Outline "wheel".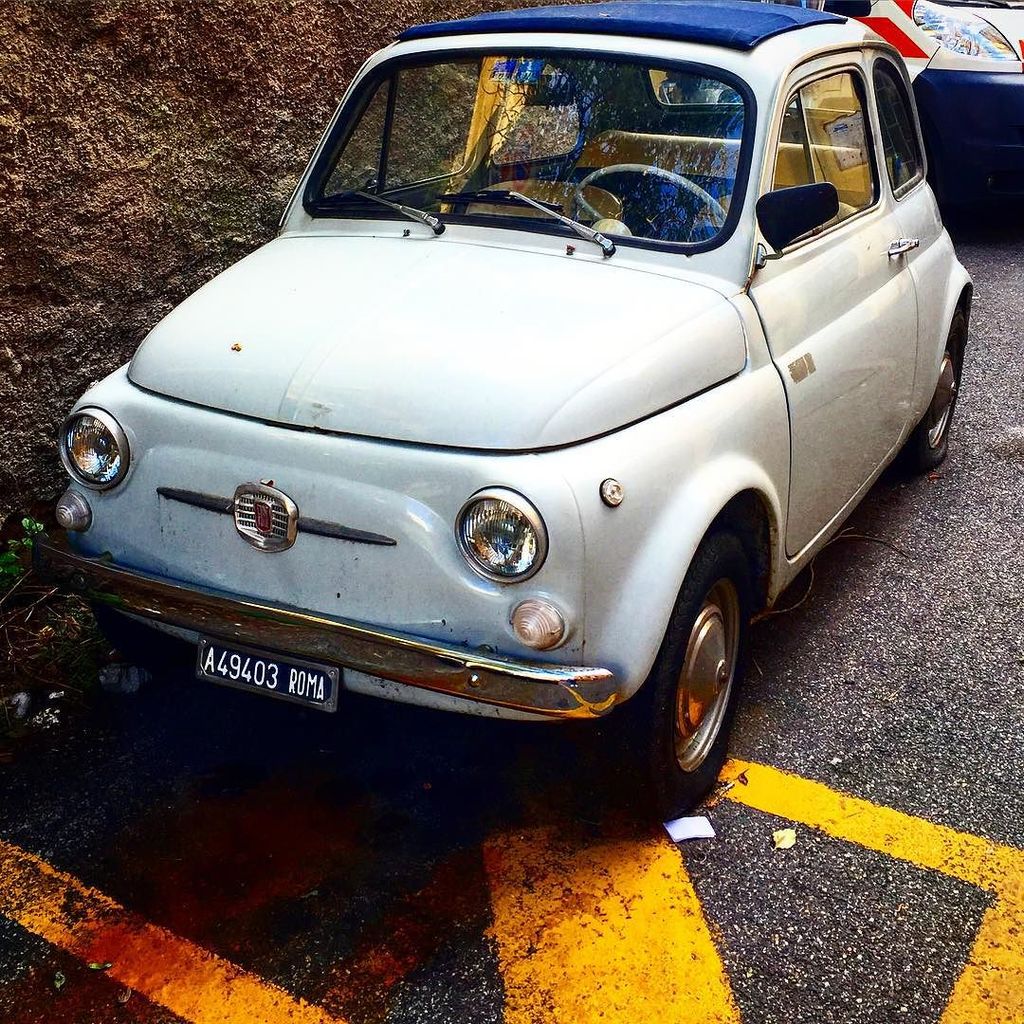
Outline: <bbox>908, 302, 981, 469</bbox>.
